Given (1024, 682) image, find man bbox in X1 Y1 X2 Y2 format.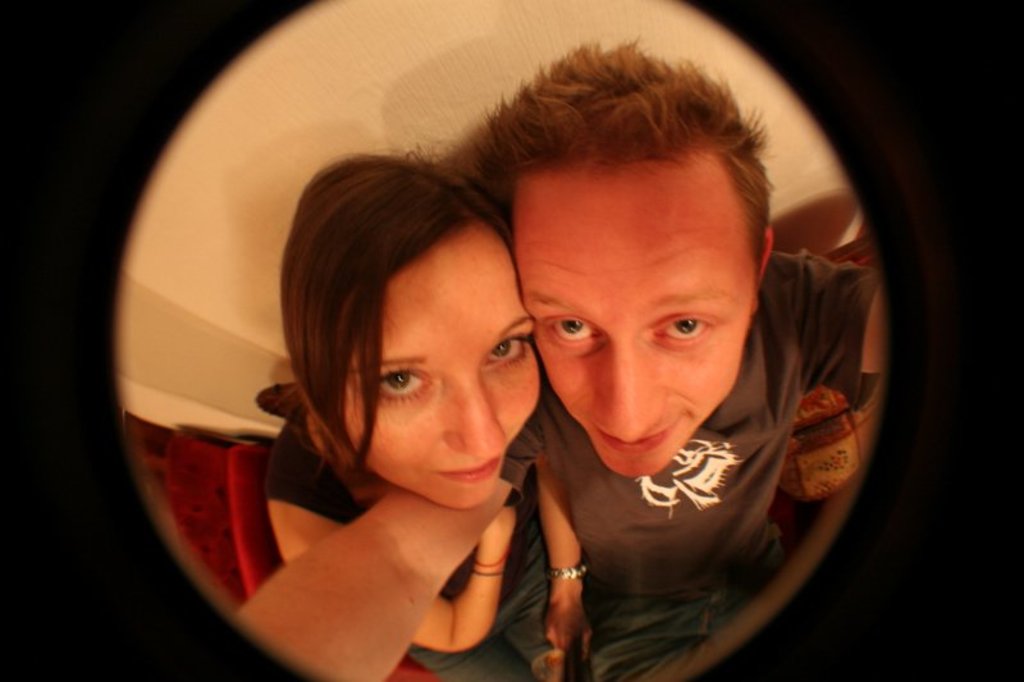
440 31 888 681.
